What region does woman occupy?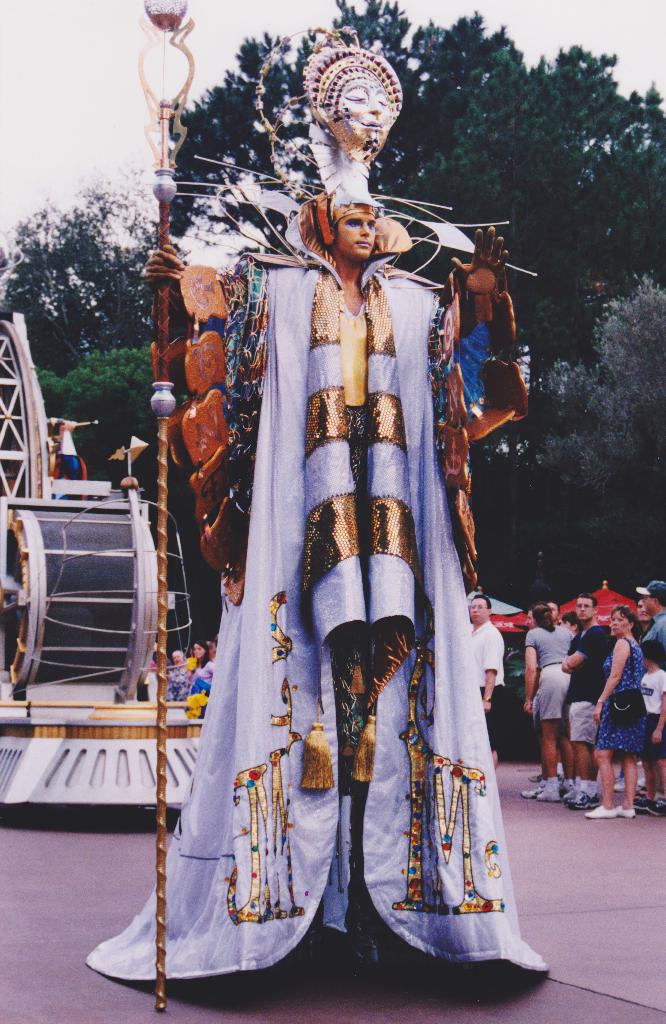
bbox(519, 604, 574, 802).
